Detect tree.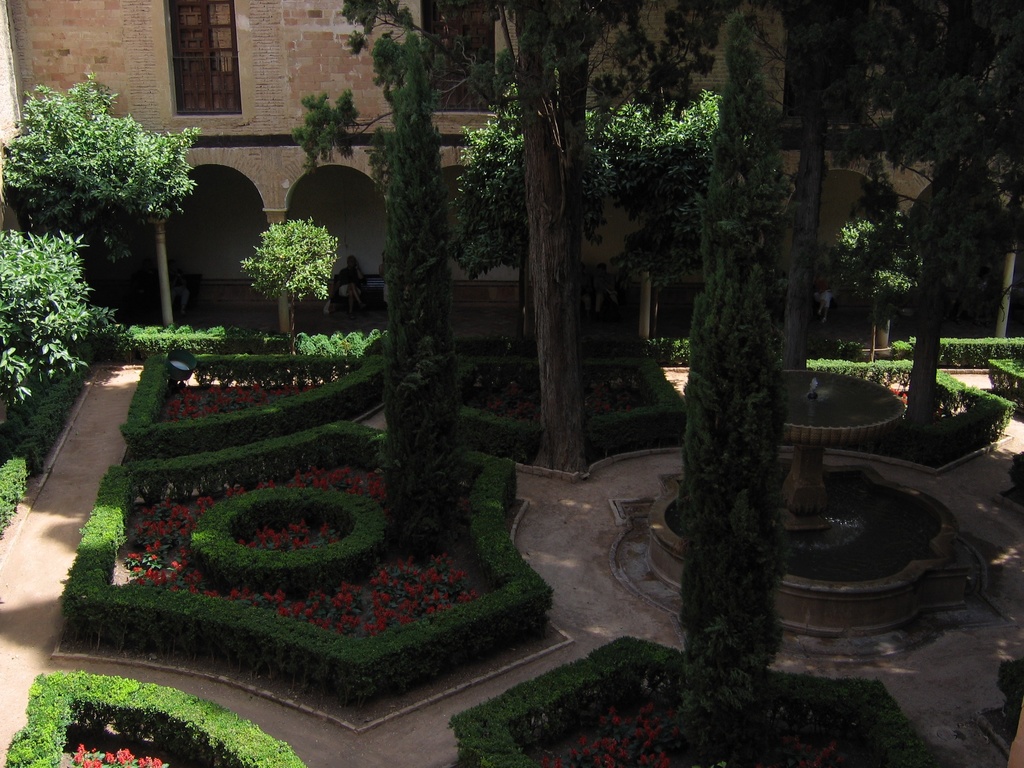
Detected at Rect(0, 65, 181, 287).
